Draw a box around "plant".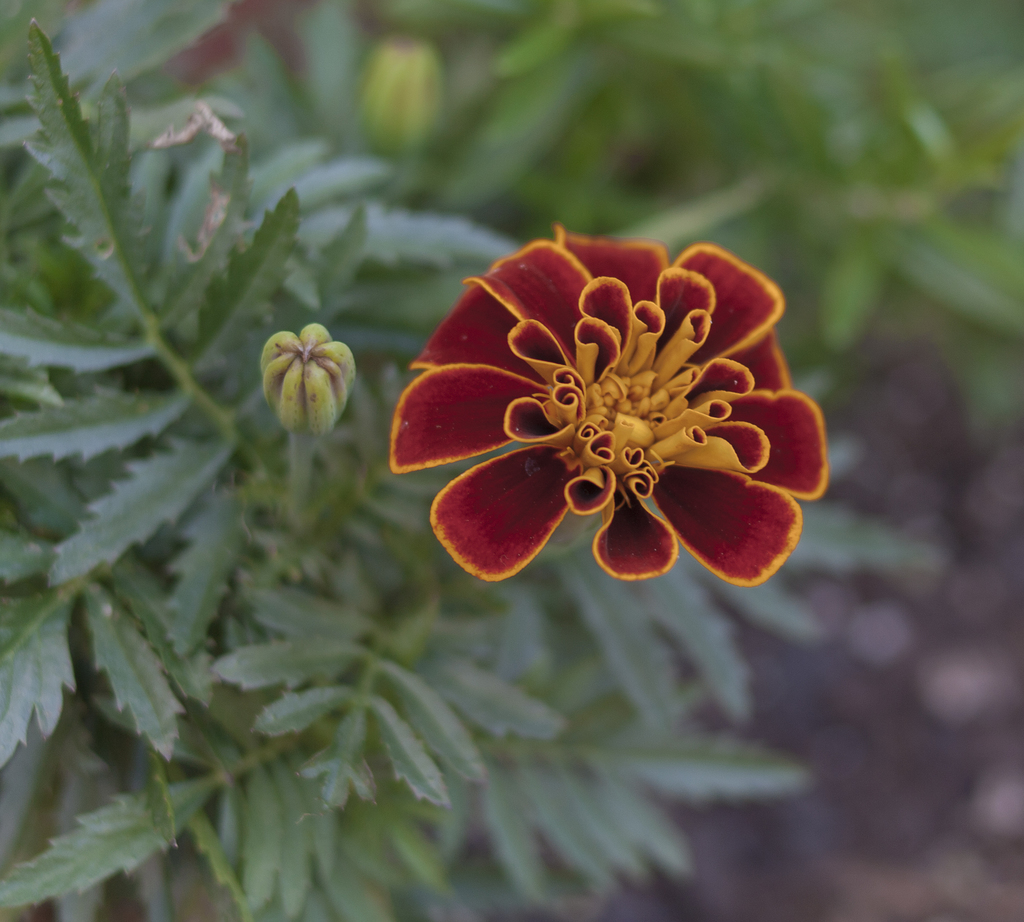
bbox=(0, 0, 1023, 921).
